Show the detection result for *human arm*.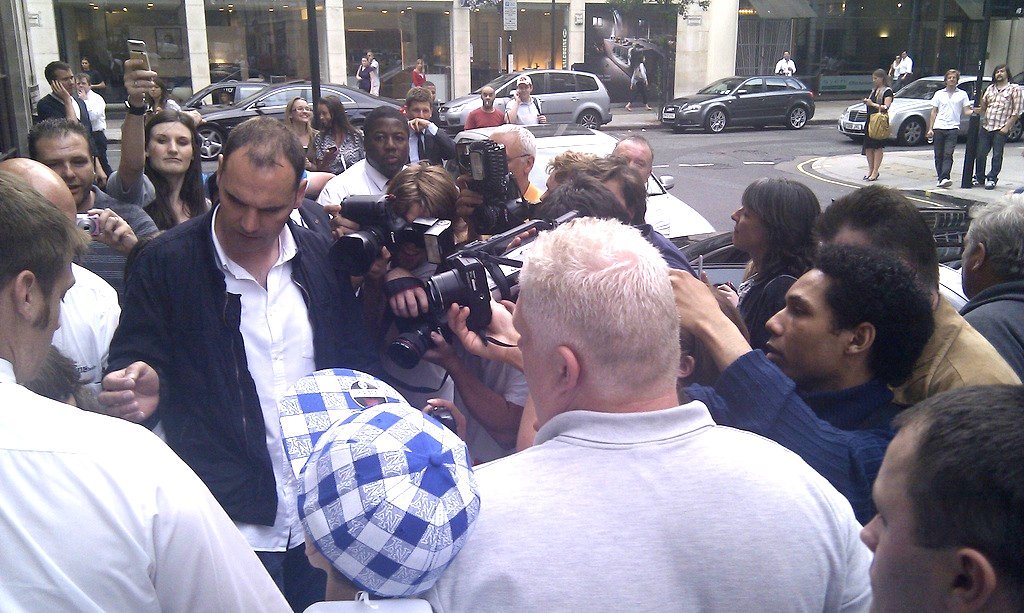
Rect(417, 329, 525, 448).
